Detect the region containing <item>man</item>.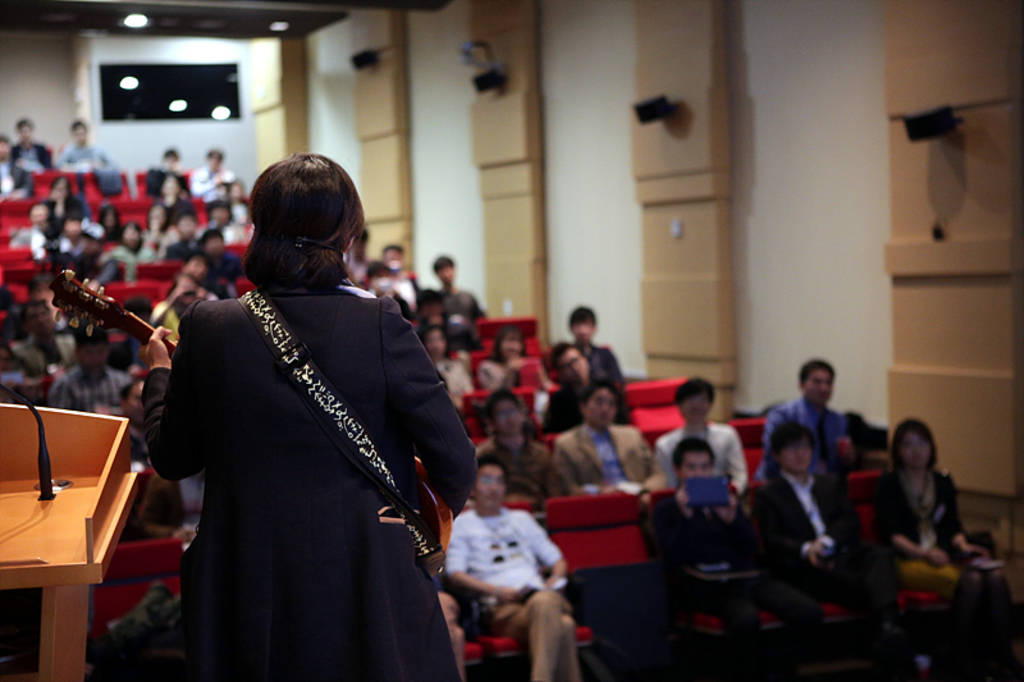
bbox(562, 302, 632, 427).
